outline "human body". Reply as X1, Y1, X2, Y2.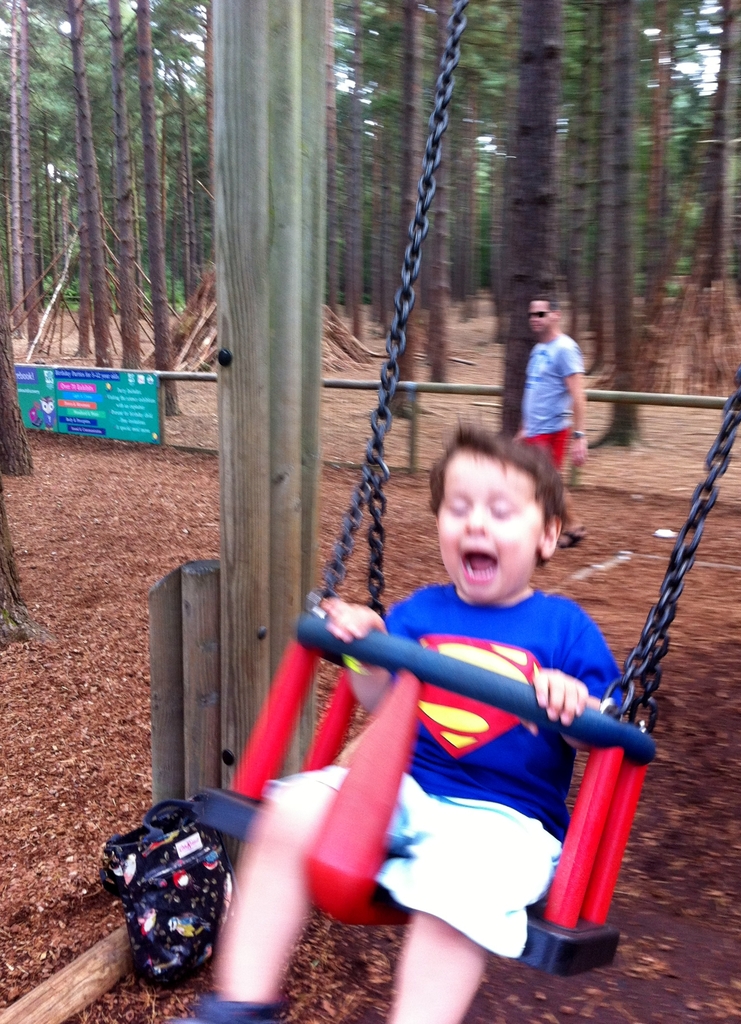
207, 421, 643, 985.
